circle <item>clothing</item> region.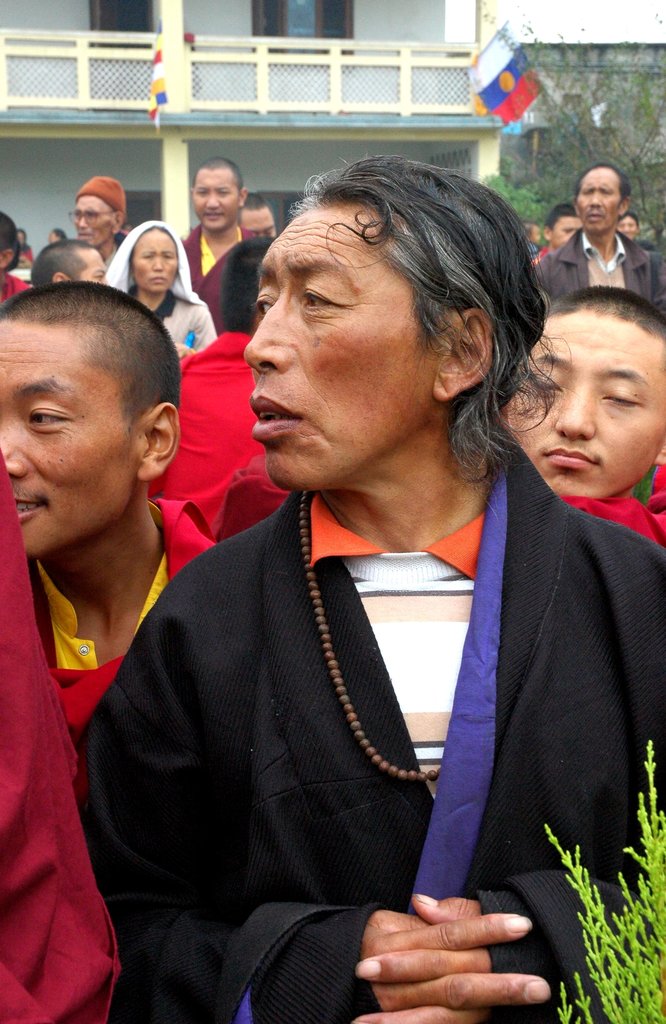
Region: (x1=22, y1=490, x2=223, y2=769).
